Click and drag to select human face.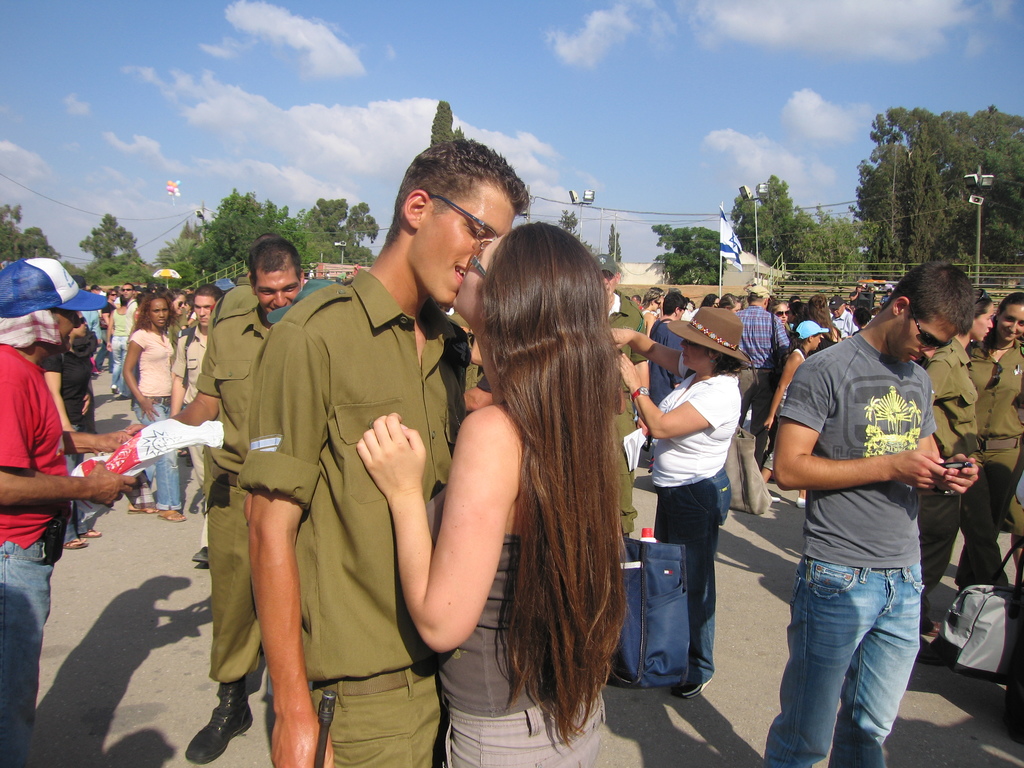
Selection: left=191, top=298, right=214, bottom=328.
